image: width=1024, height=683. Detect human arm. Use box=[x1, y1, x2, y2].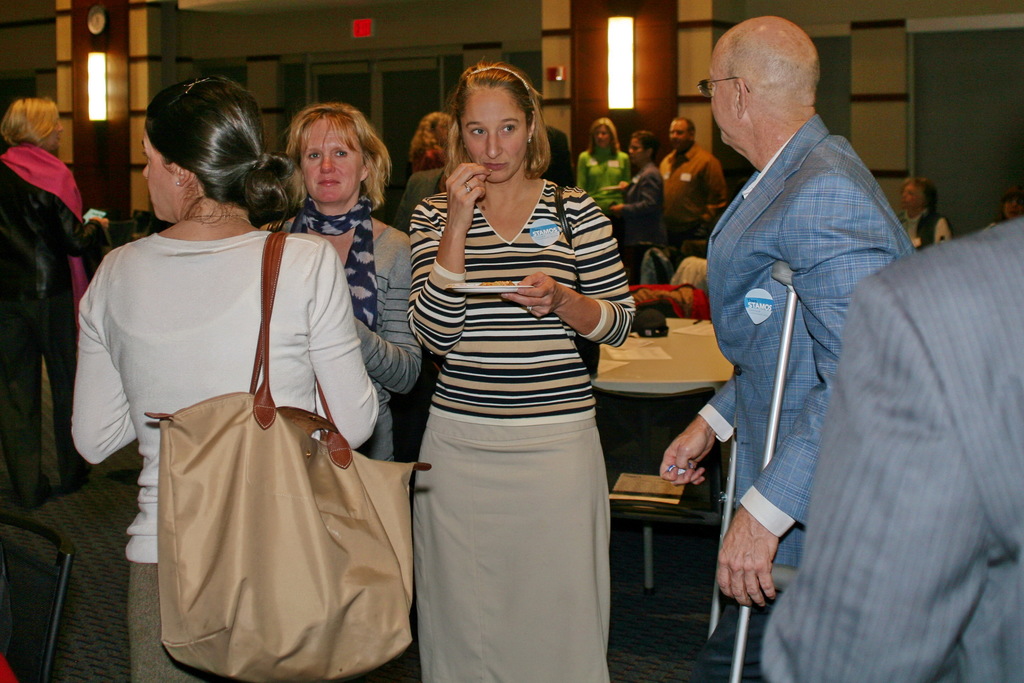
box=[408, 157, 495, 362].
